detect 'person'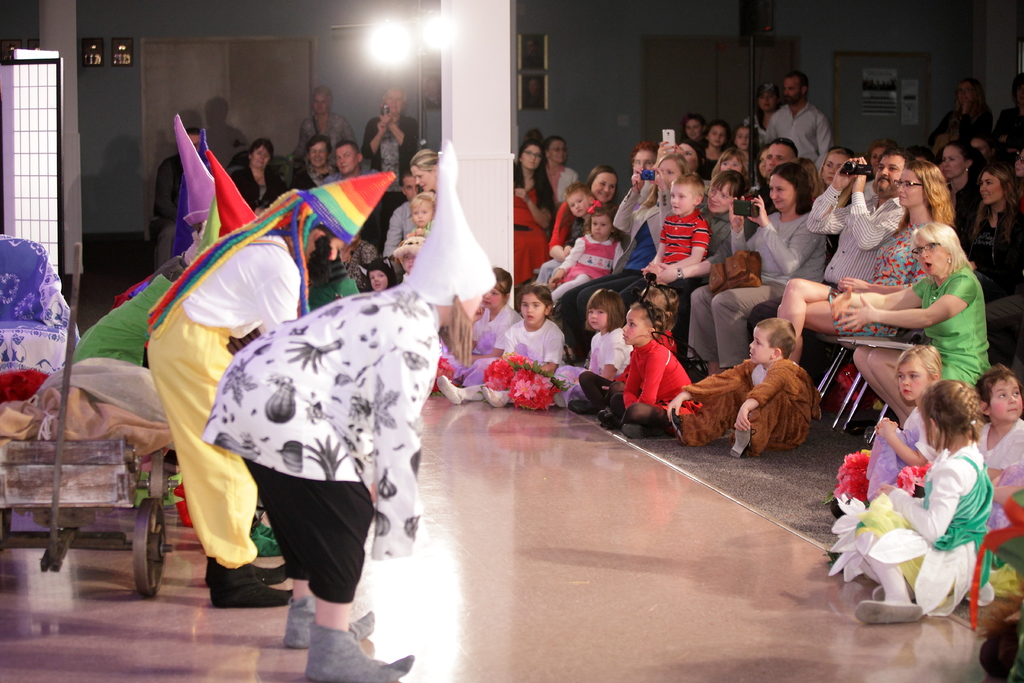
[925,76,994,154]
